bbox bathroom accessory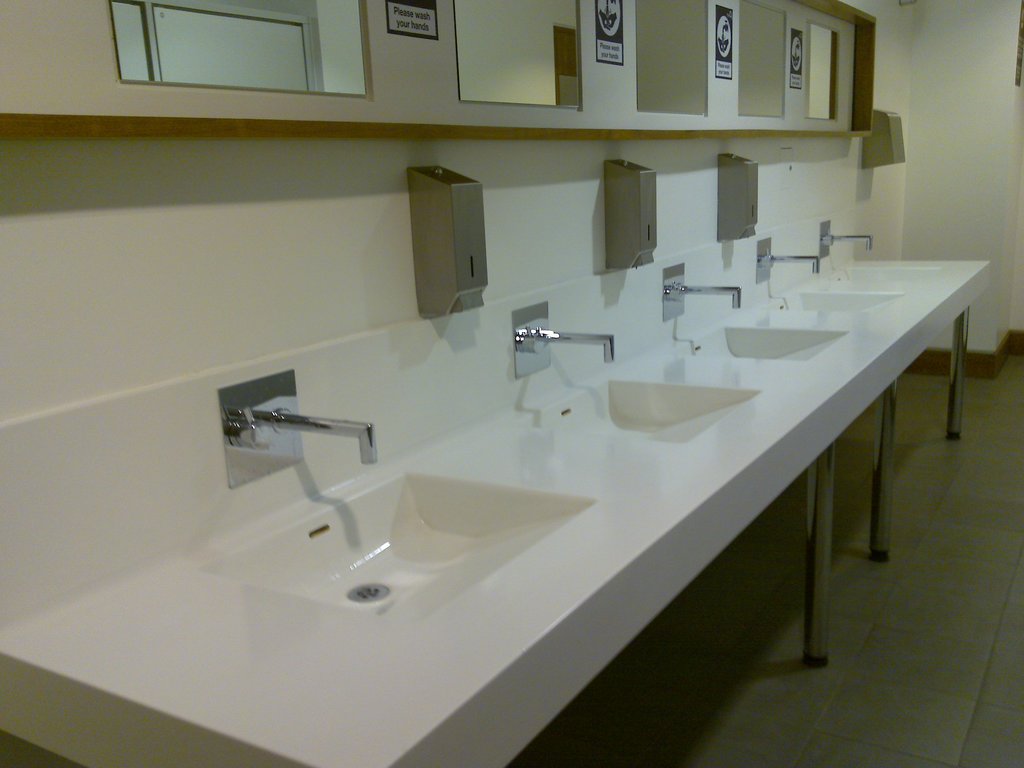
808,22,832,118
